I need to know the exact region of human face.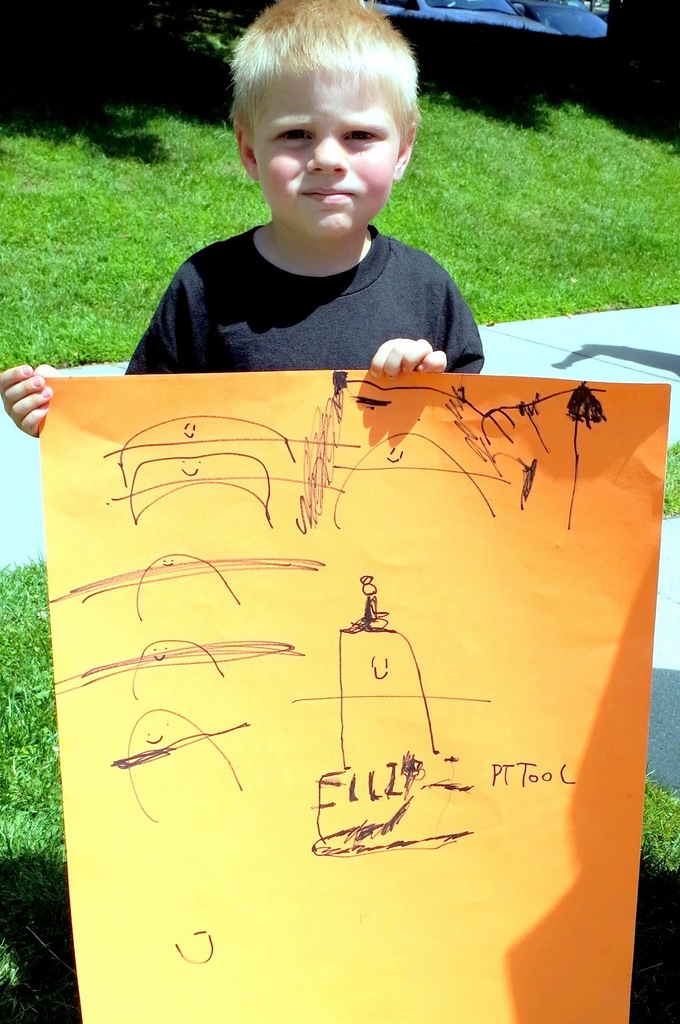
Region: pyautogui.locateOnScreen(247, 50, 400, 239).
